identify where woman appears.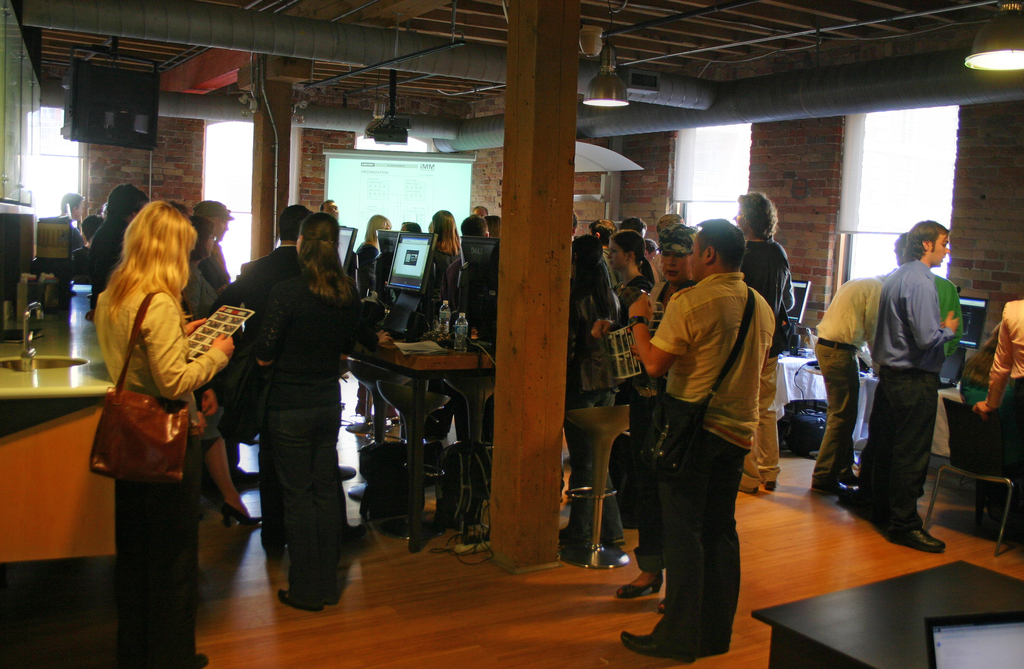
Appears at 183:217:265:527.
